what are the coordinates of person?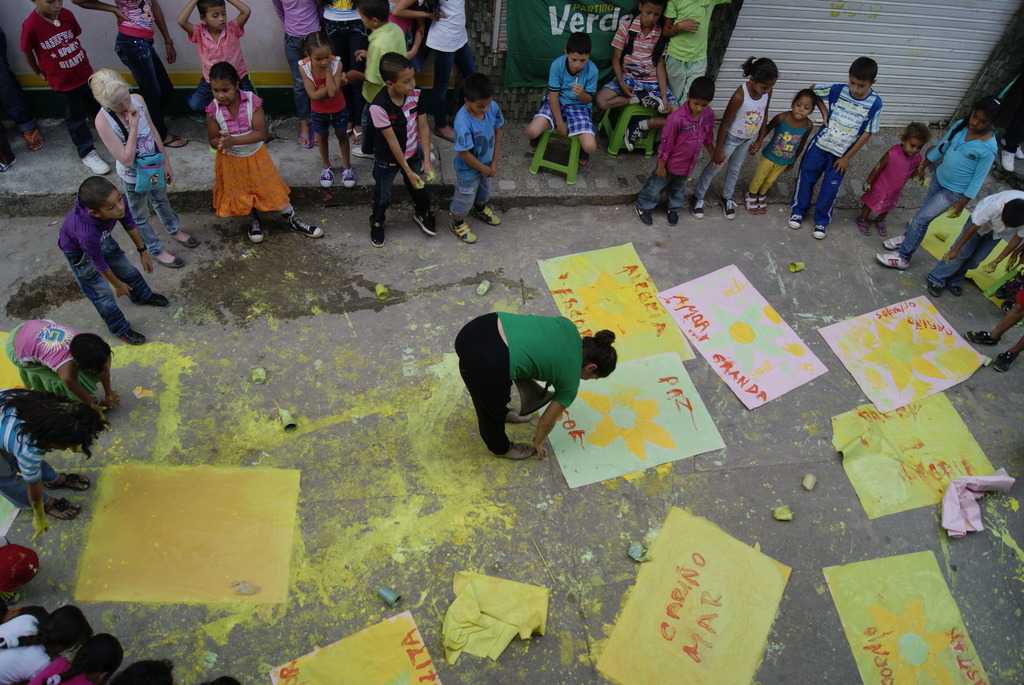
l=198, t=56, r=323, b=242.
